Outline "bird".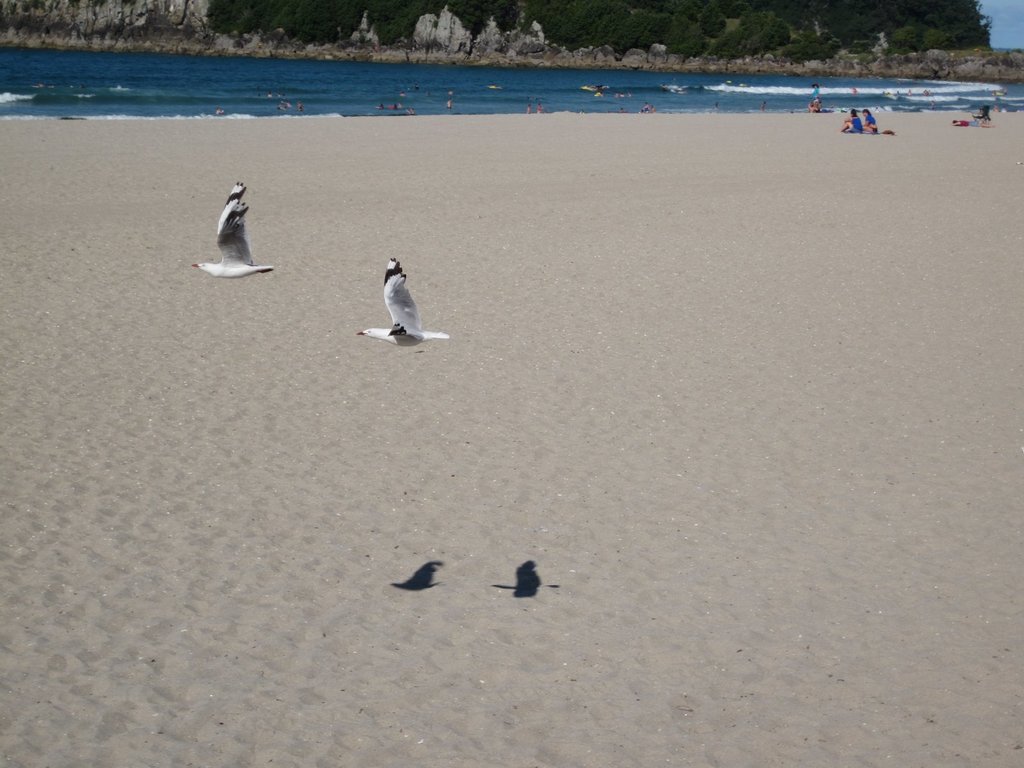
Outline: bbox=(355, 256, 451, 347).
